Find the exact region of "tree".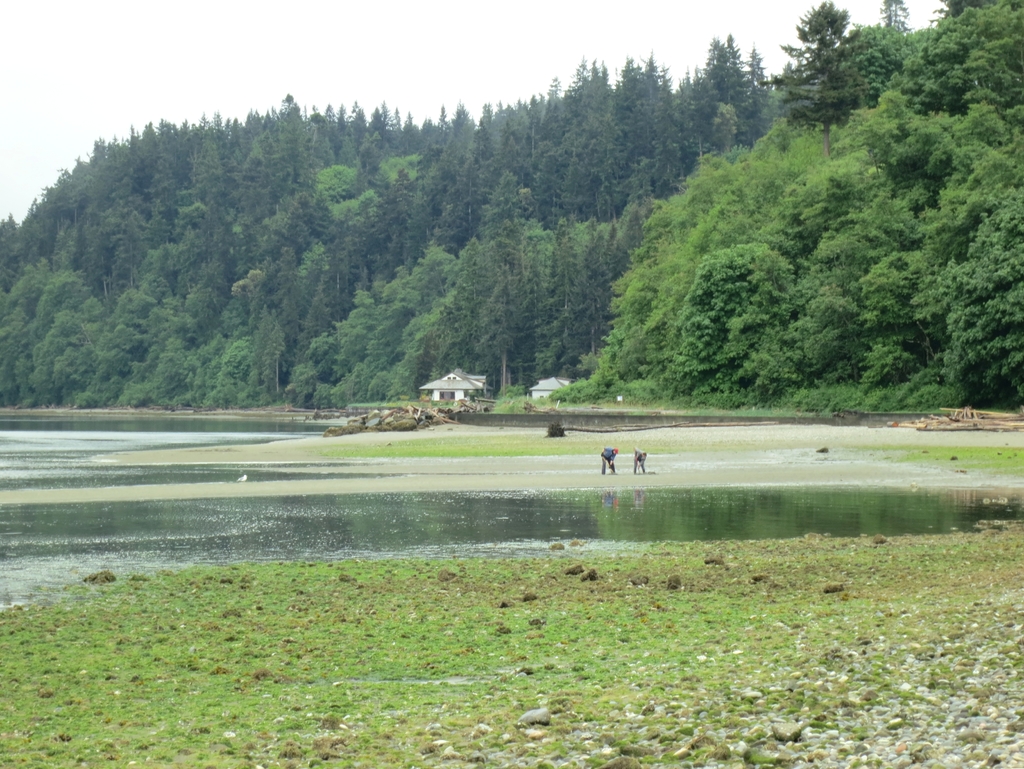
Exact region: bbox=[768, 0, 873, 164].
